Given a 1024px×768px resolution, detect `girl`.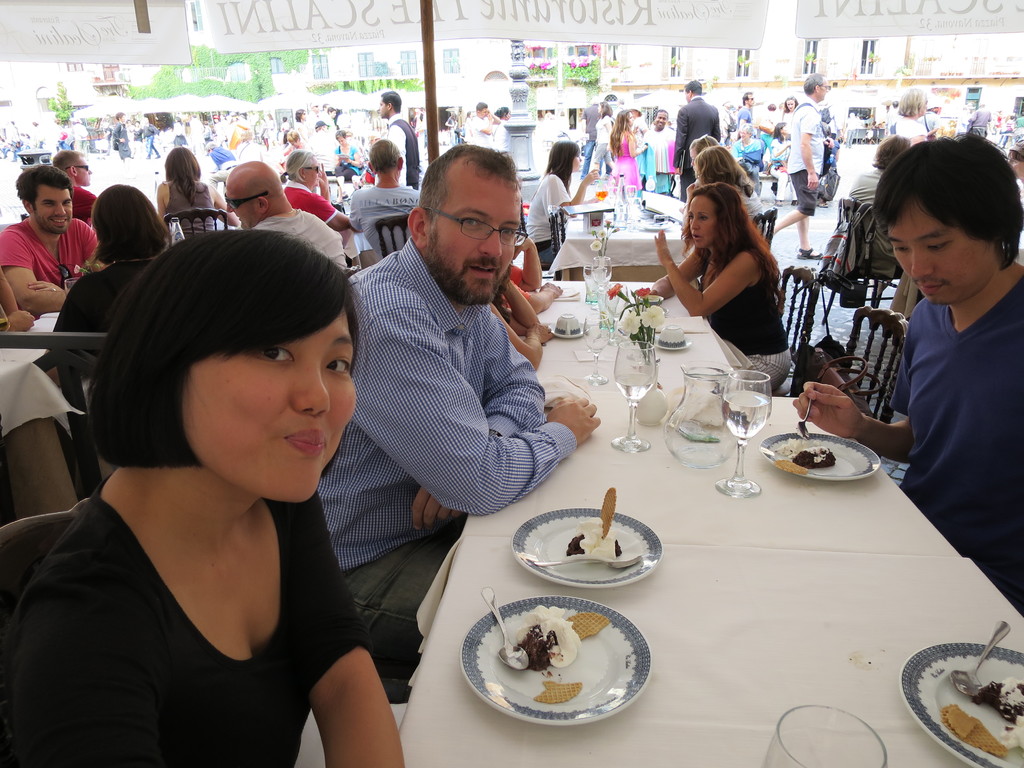
box=[529, 141, 604, 272].
